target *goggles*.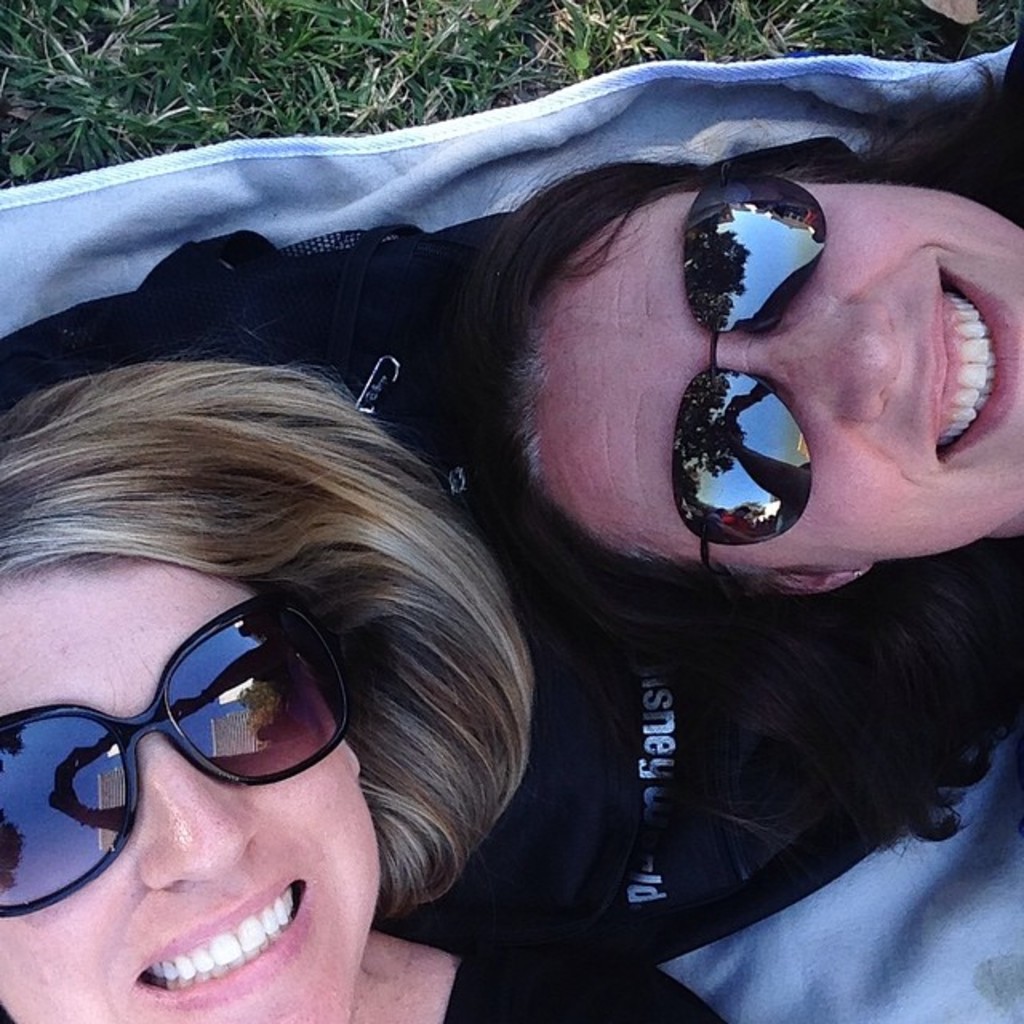
Target region: region(667, 155, 832, 582).
